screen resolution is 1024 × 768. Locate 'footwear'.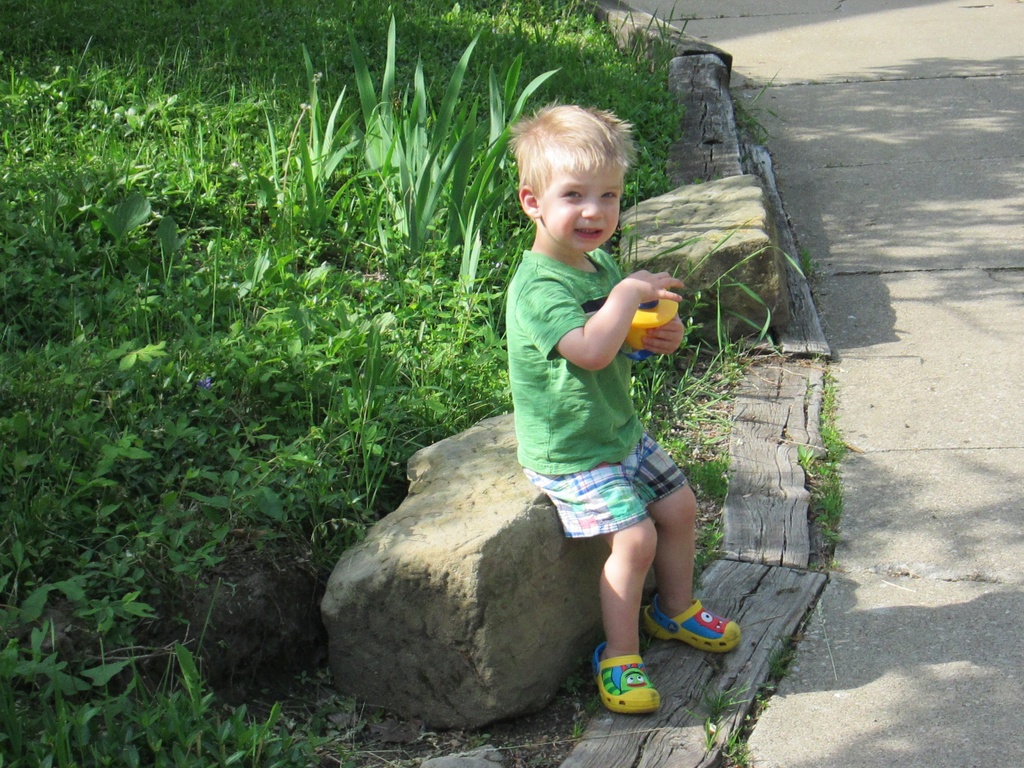
region(591, 640, 660, 714).
